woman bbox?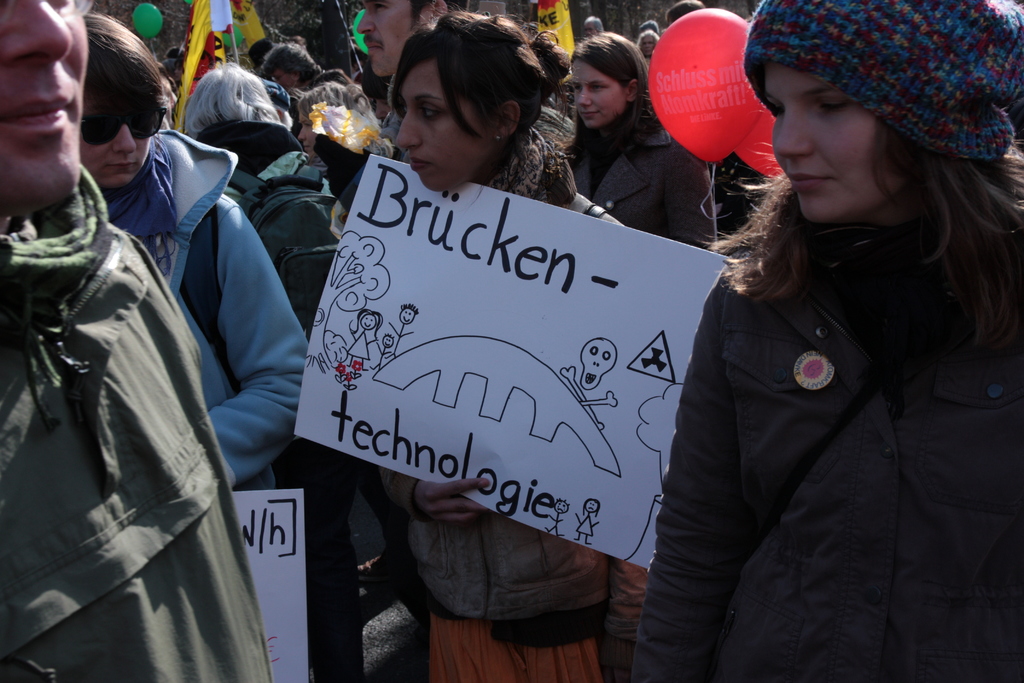
locate(257, 40, 317, 99)
